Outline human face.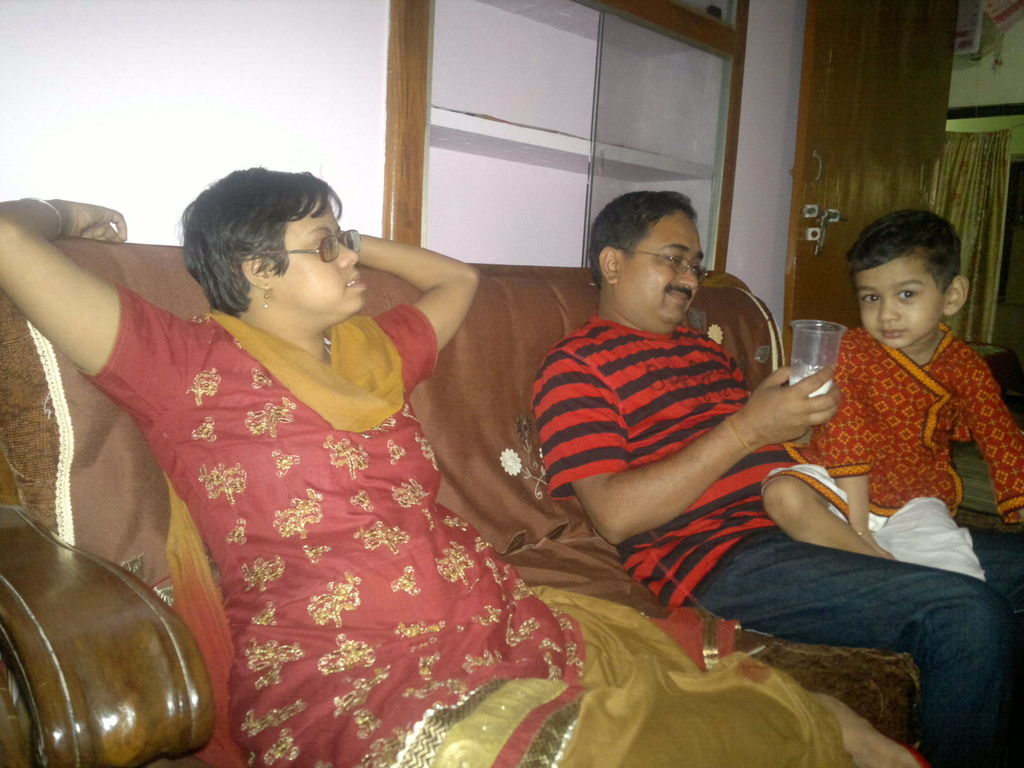
Outline: x1=273, y1=194, x2=366, y2=315.
